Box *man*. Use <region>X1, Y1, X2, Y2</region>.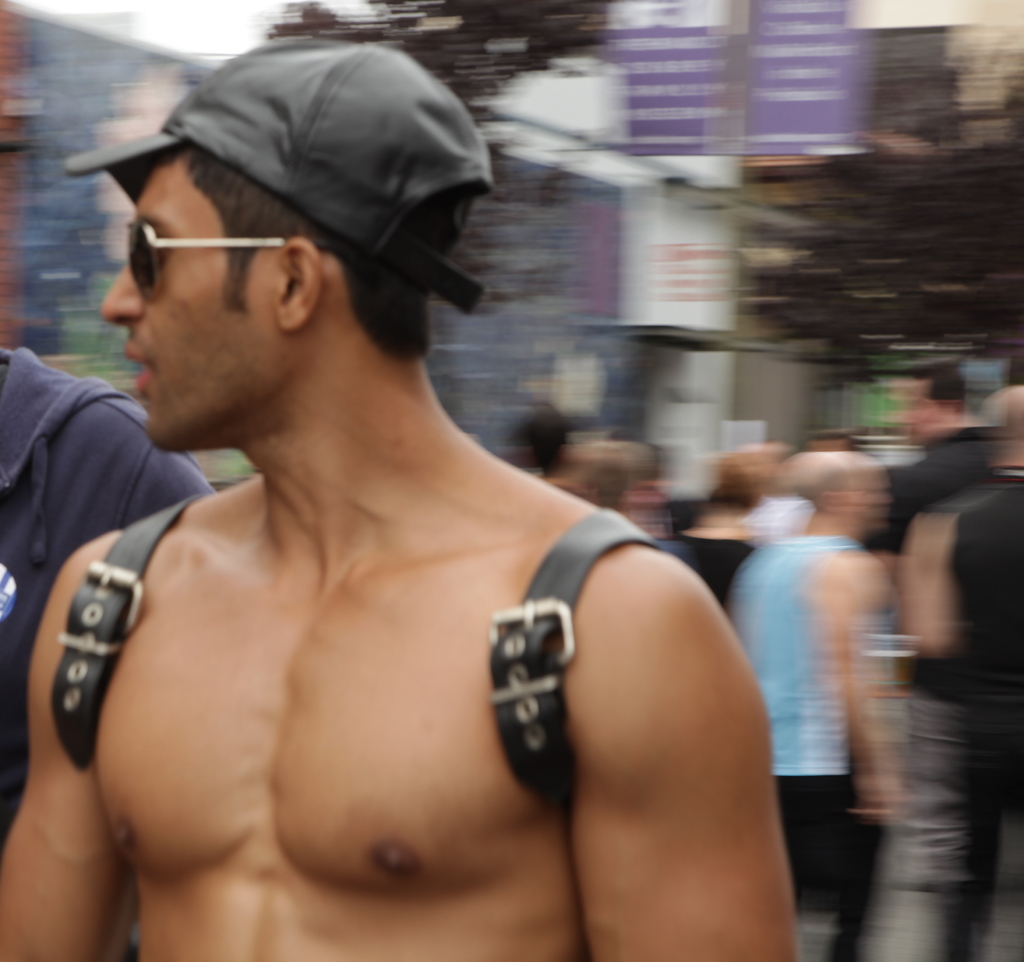
<region>0, 338, 218, 835</region>.
